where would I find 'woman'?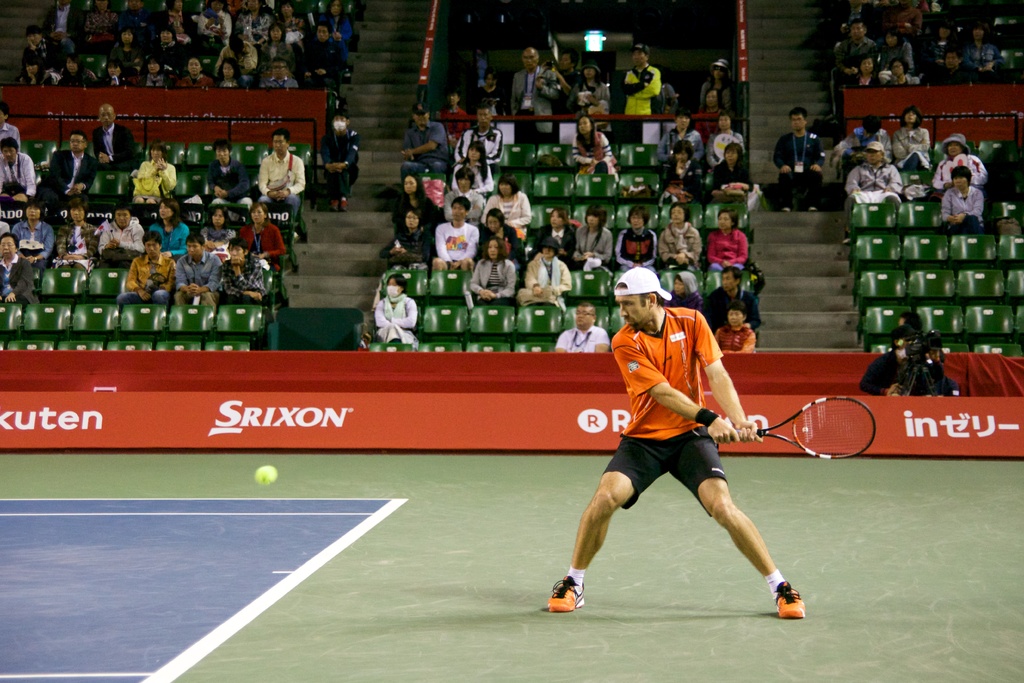
At bbox=(13, 196, 54, 272).
